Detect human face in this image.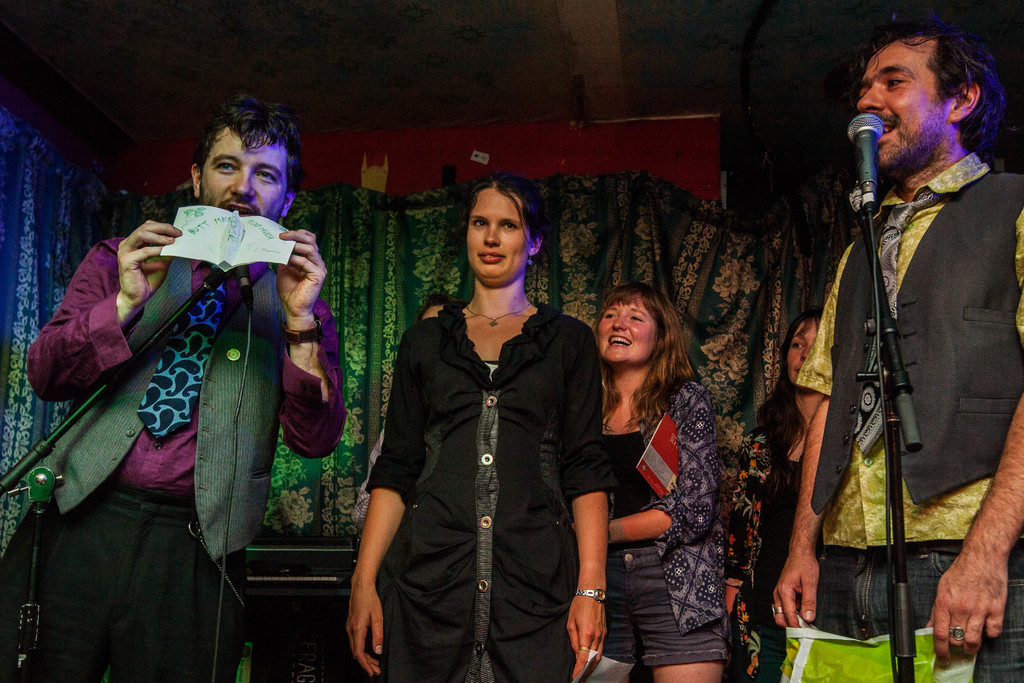
Detection: 779 318 826 387.
